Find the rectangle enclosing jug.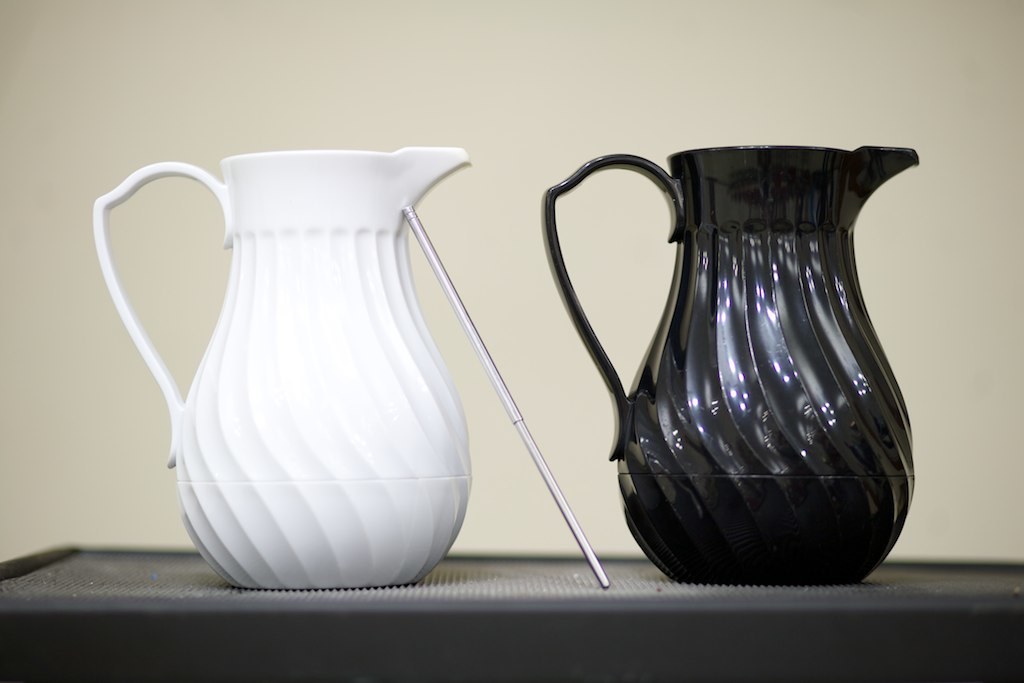
[left=86, top=136, right=469, bottom=592].
